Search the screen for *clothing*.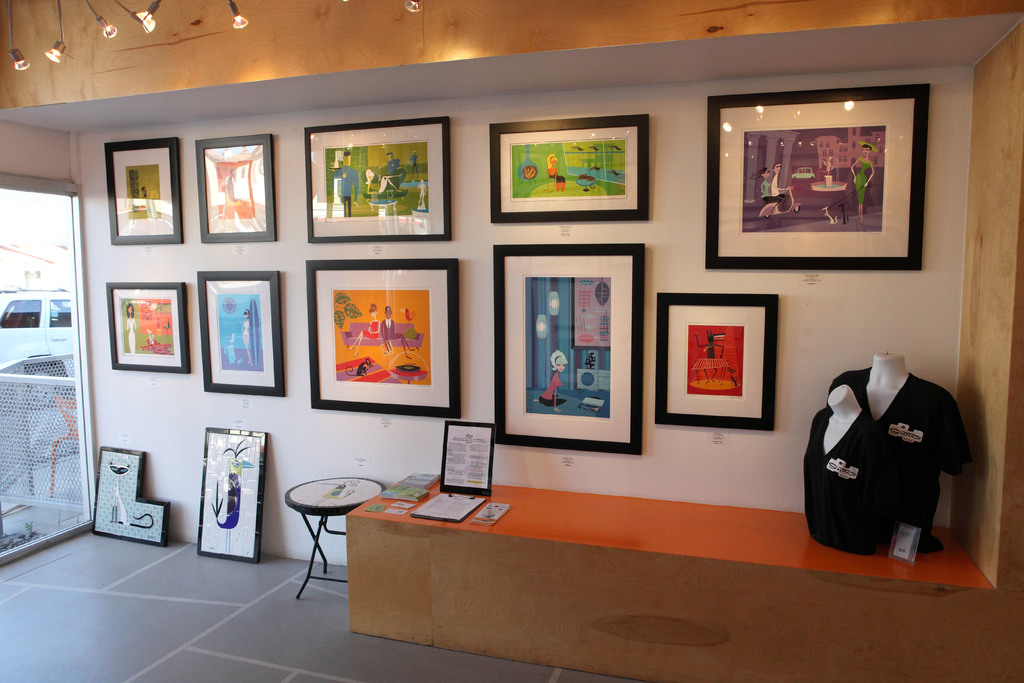
Found at (799, 407, 922, 558).
